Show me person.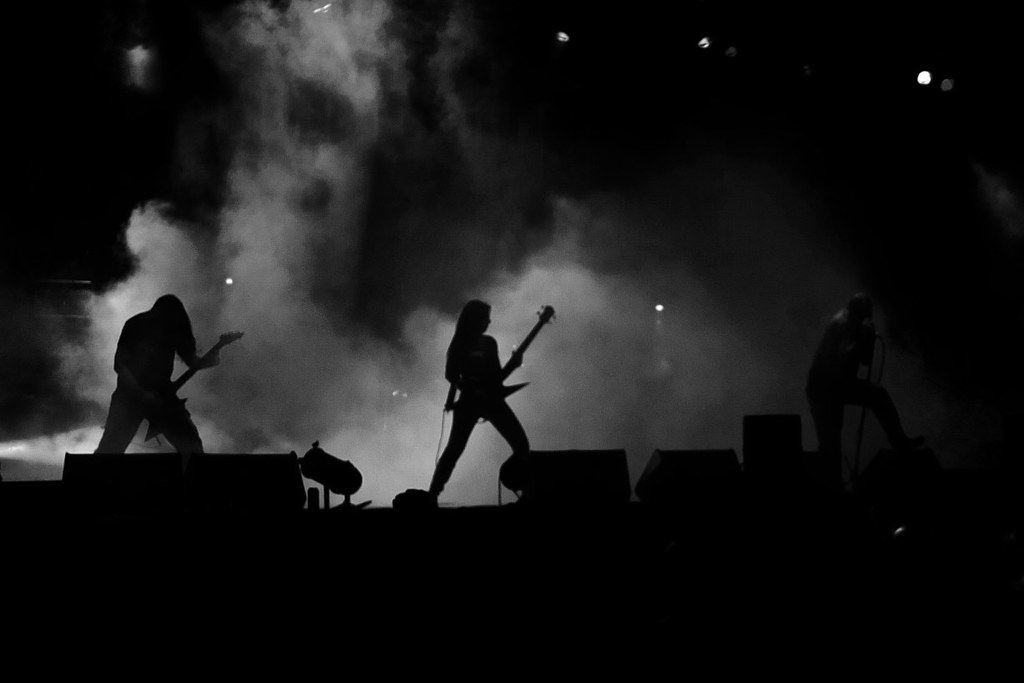
person is here: x1=803, y1=293, x2=925, y2=492.
